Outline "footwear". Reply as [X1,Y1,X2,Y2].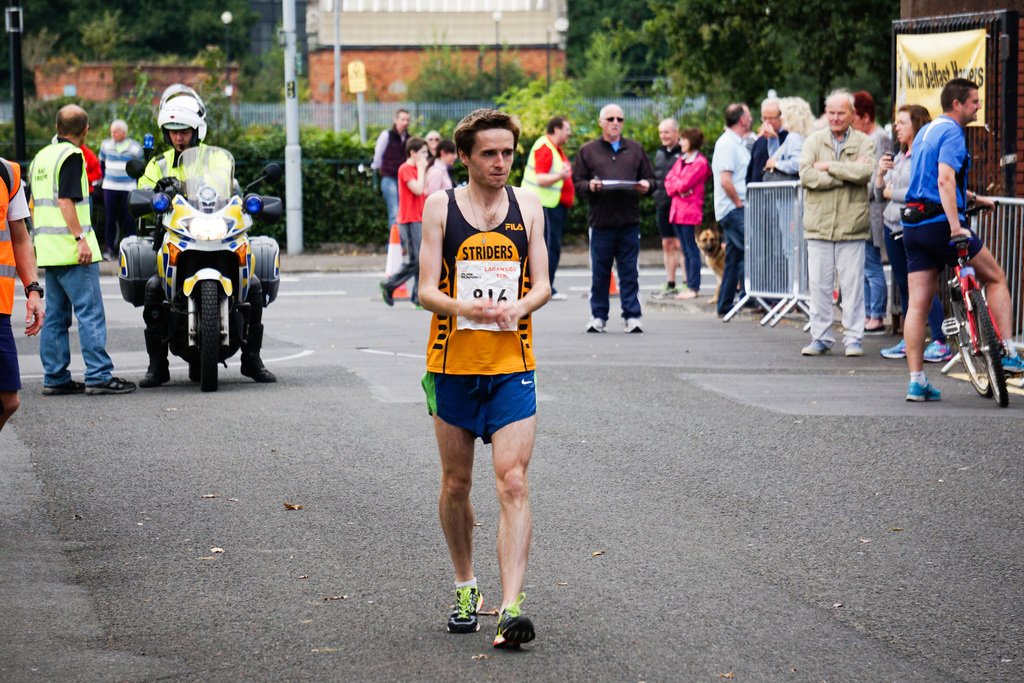
[800,340,831,356].
